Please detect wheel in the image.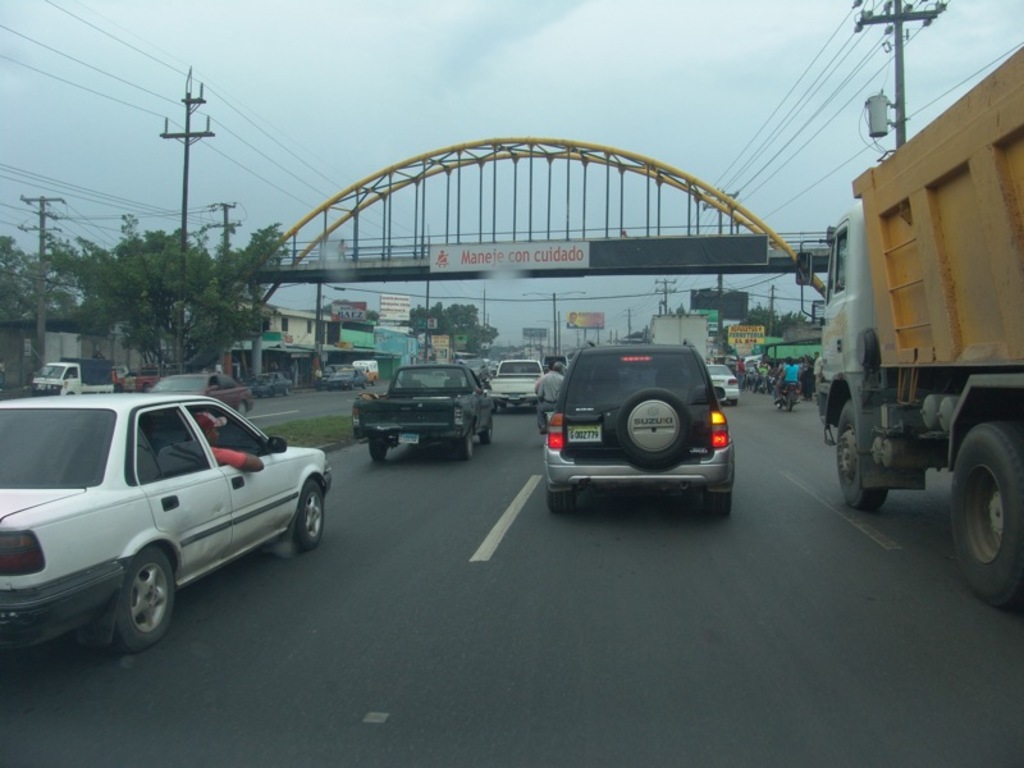
[549,481,576,512].
